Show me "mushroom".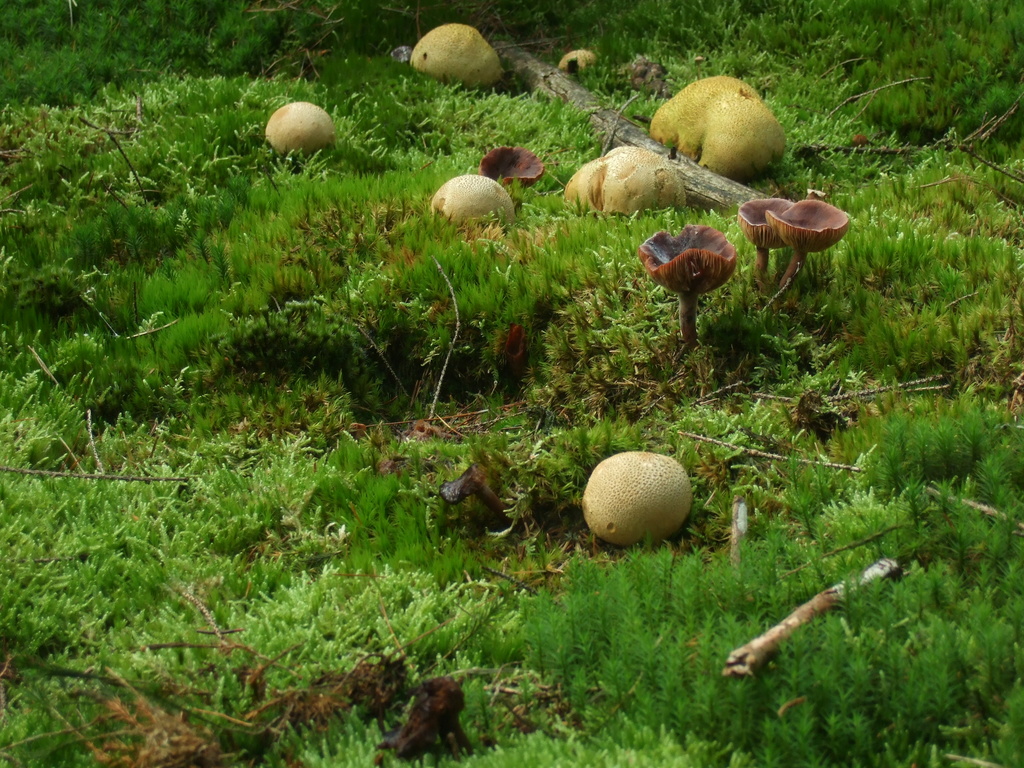
"mushroom" is here: (left=639, top=222, right=737, bottom=344).
